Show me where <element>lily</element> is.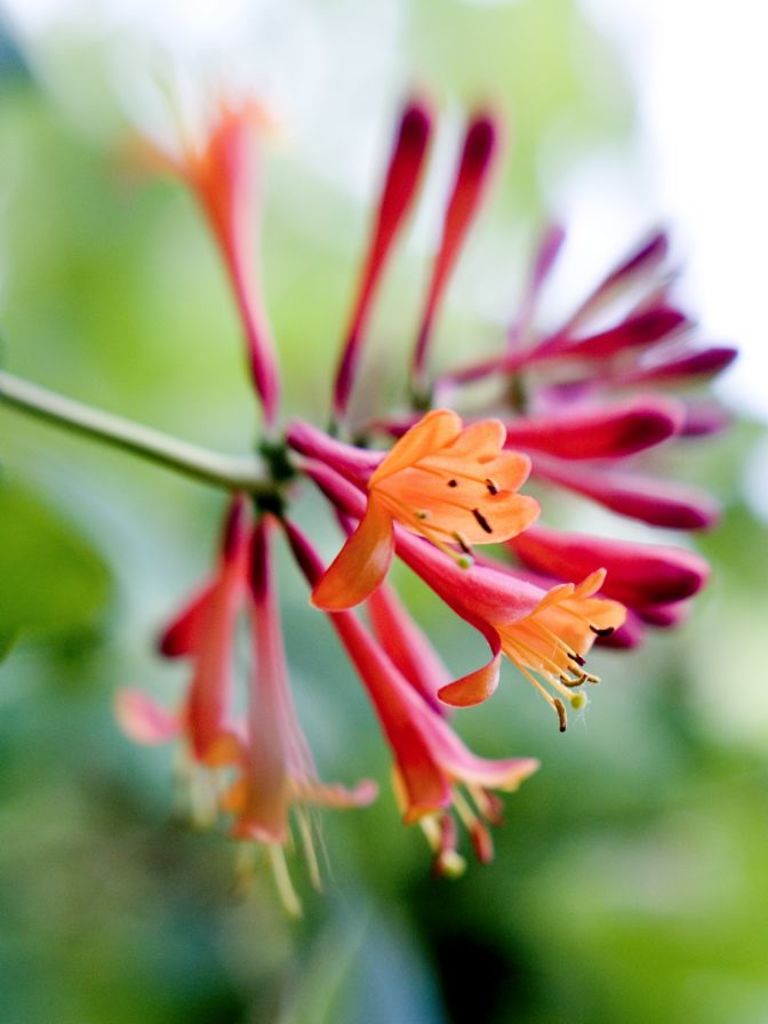
<element>lily</element> is at [400, 544, 635, 733].
